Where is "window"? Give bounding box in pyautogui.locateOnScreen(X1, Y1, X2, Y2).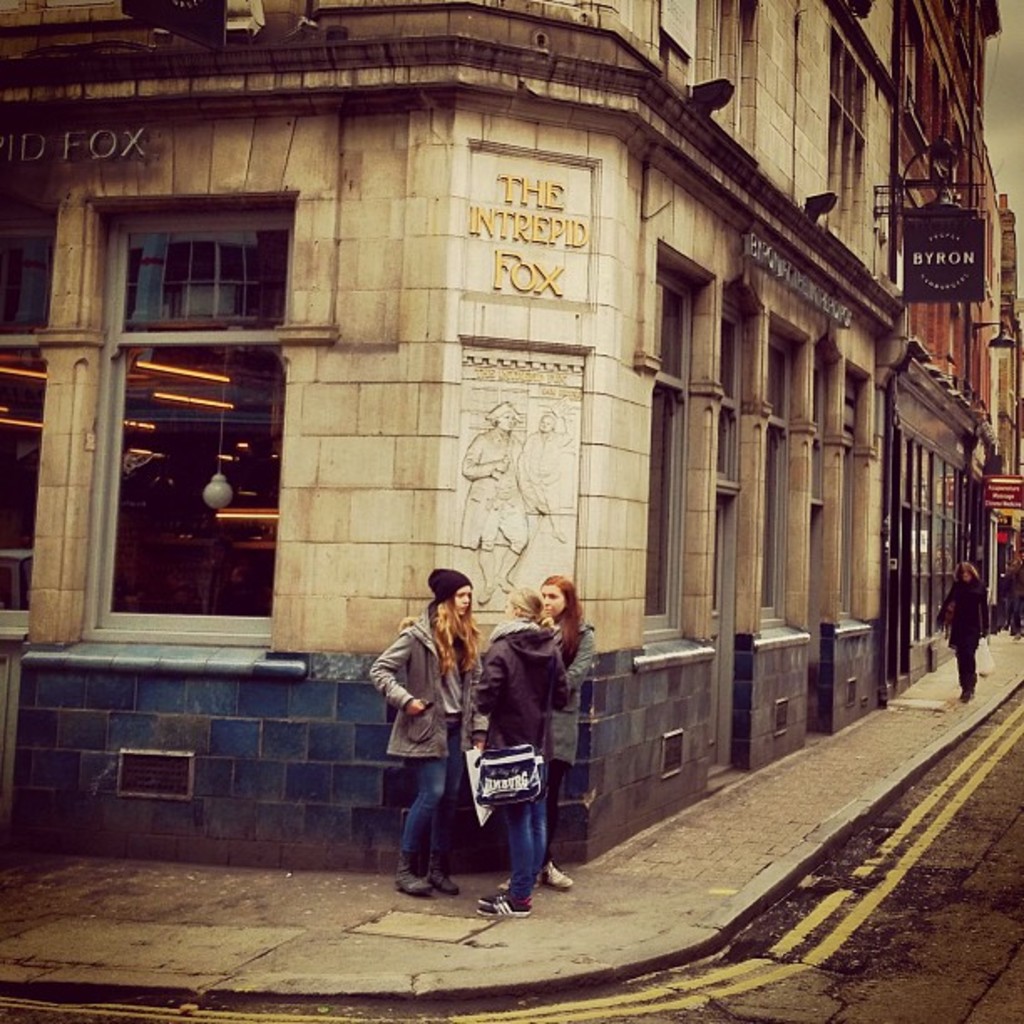
pyautogui.locateOnScreen(0, 207, 67, 643).
